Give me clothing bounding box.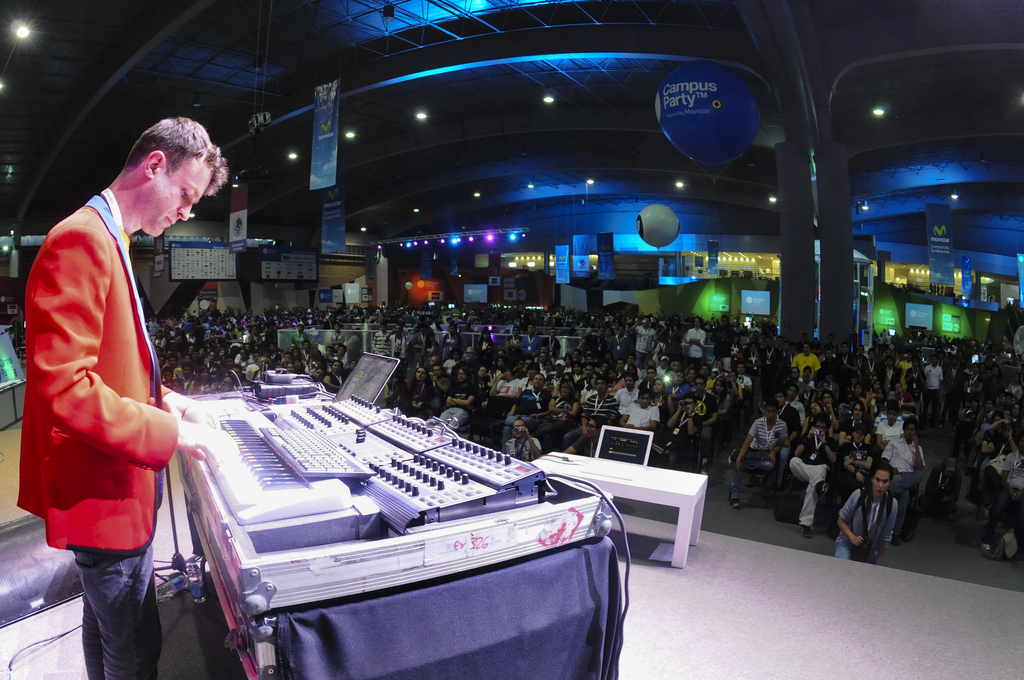
pyautogui.locateOnScreen(842, 481, 907, 565).
